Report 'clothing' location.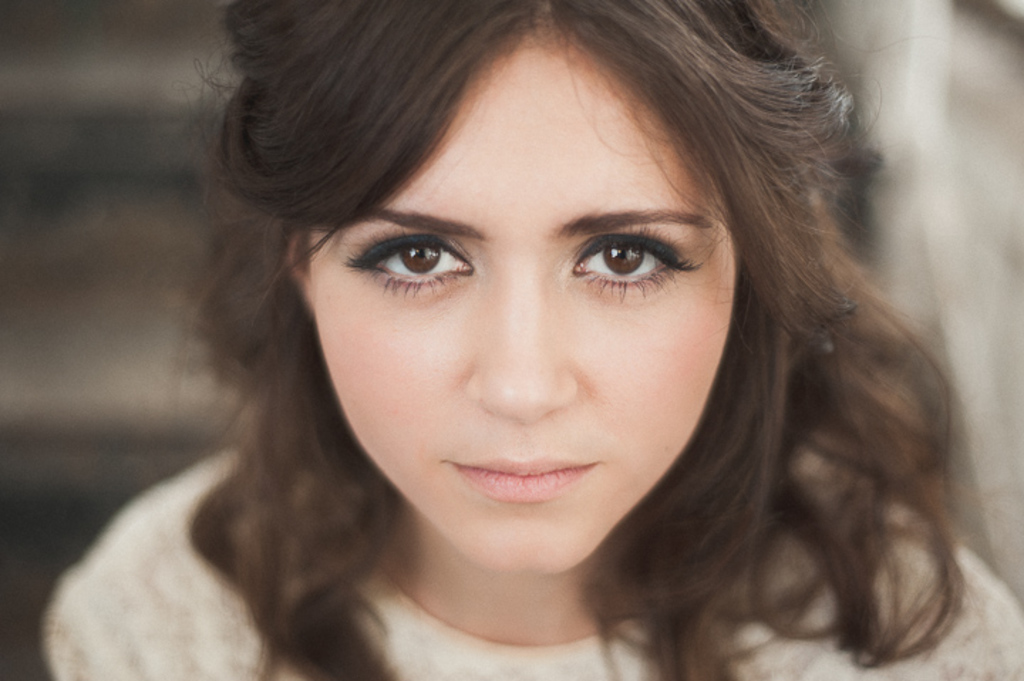
Report: bbox=[40, 441, 1023, 680].
